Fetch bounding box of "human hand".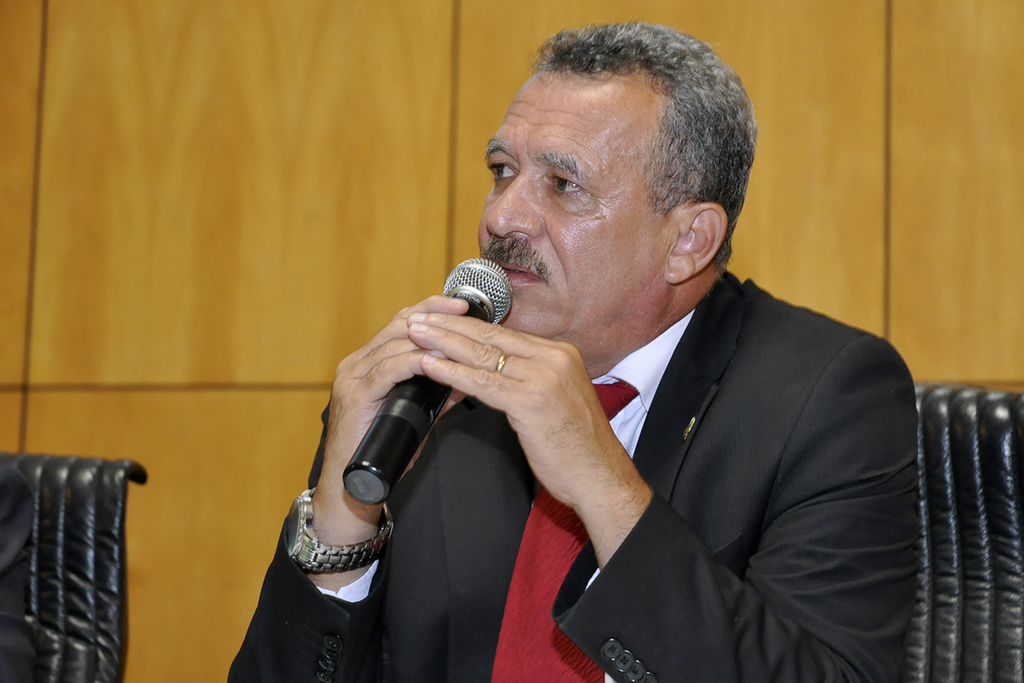
Bbox: [404,310,622,512].
